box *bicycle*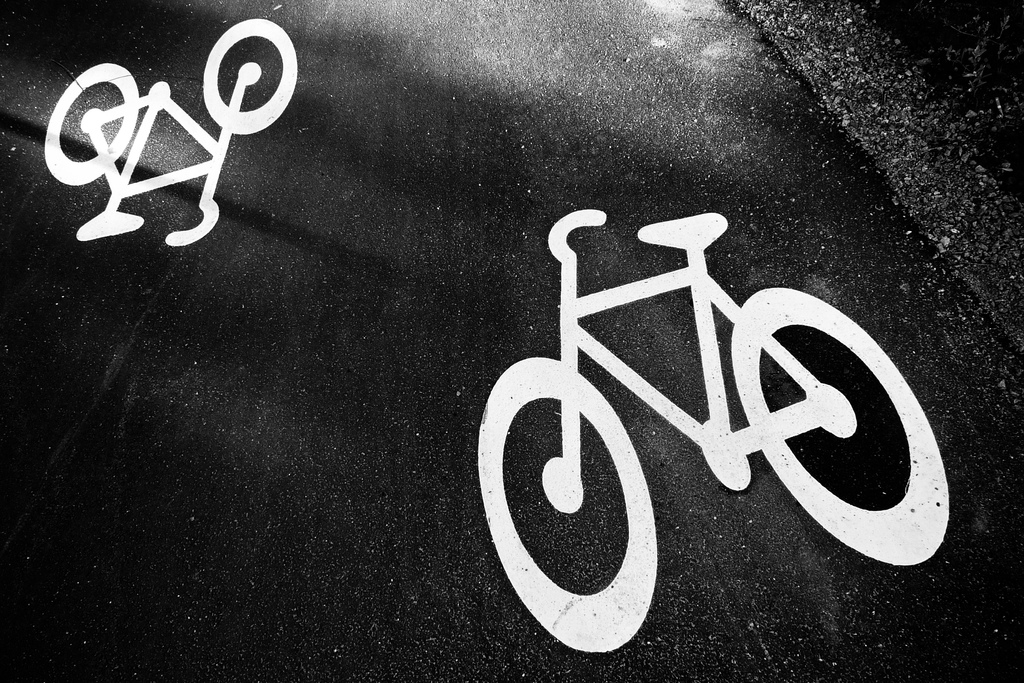
[481, 232, 945, 585]
